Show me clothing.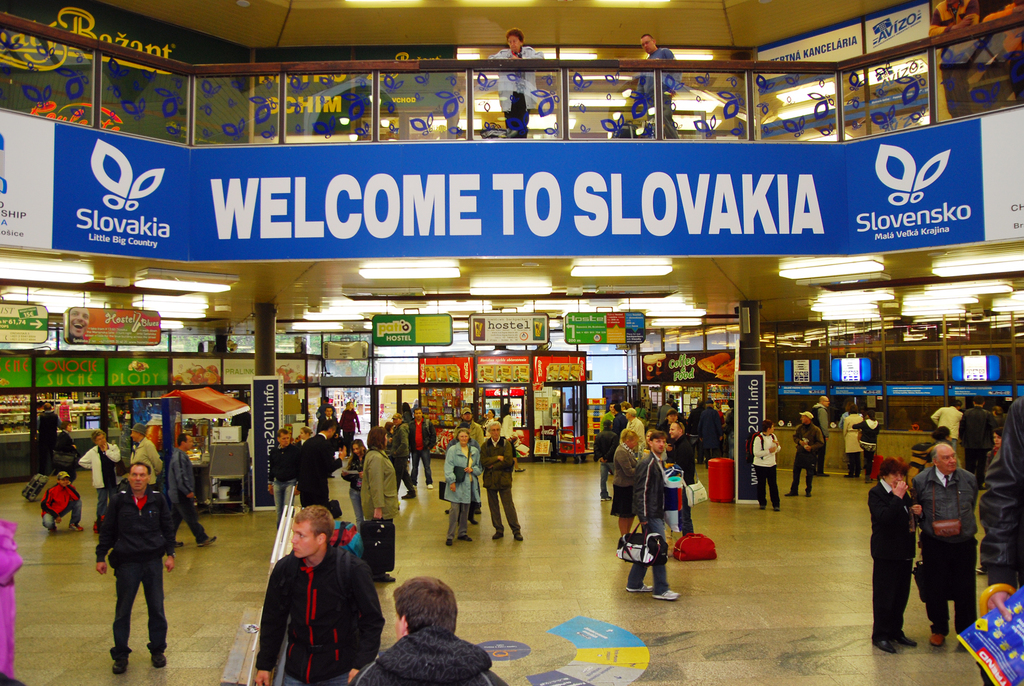
clothing is here: [left=356, top=629, right=506, bottom=685].
